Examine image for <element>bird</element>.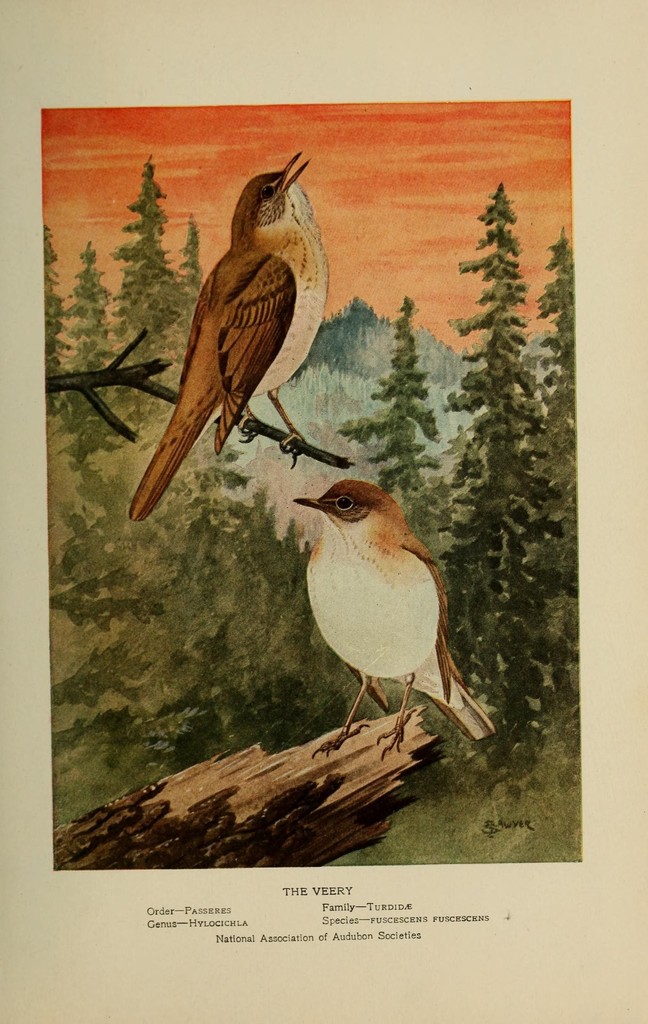
Examination result: {"left": 125, "top": 173, "right": 345, "bottom": 531}.
